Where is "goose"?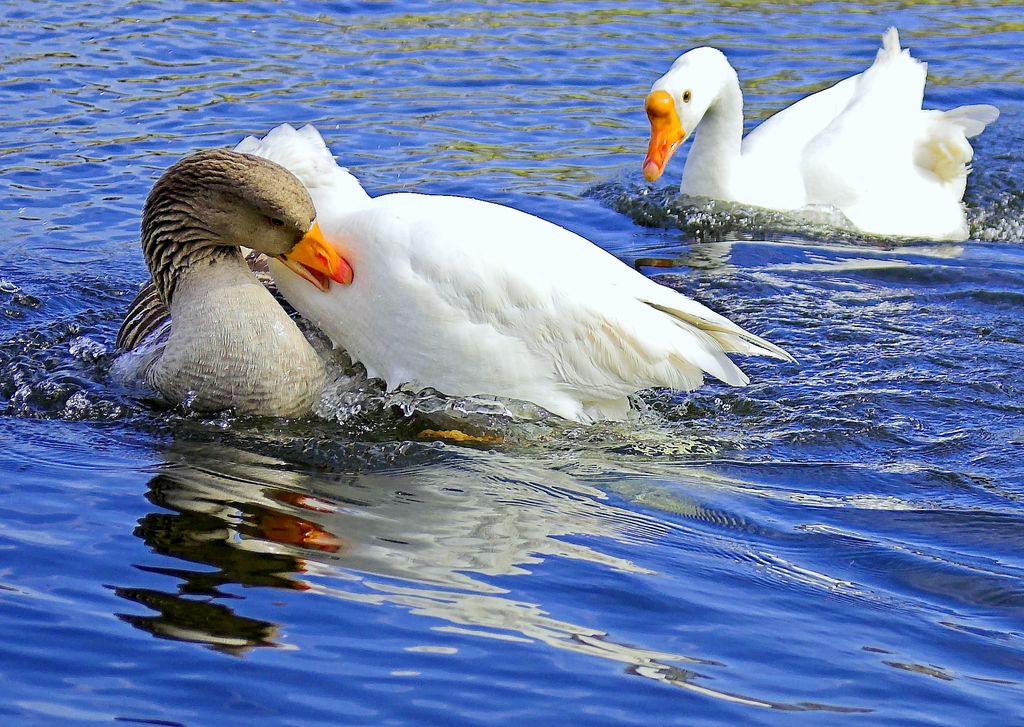
[625, 28, 1005, 236].
